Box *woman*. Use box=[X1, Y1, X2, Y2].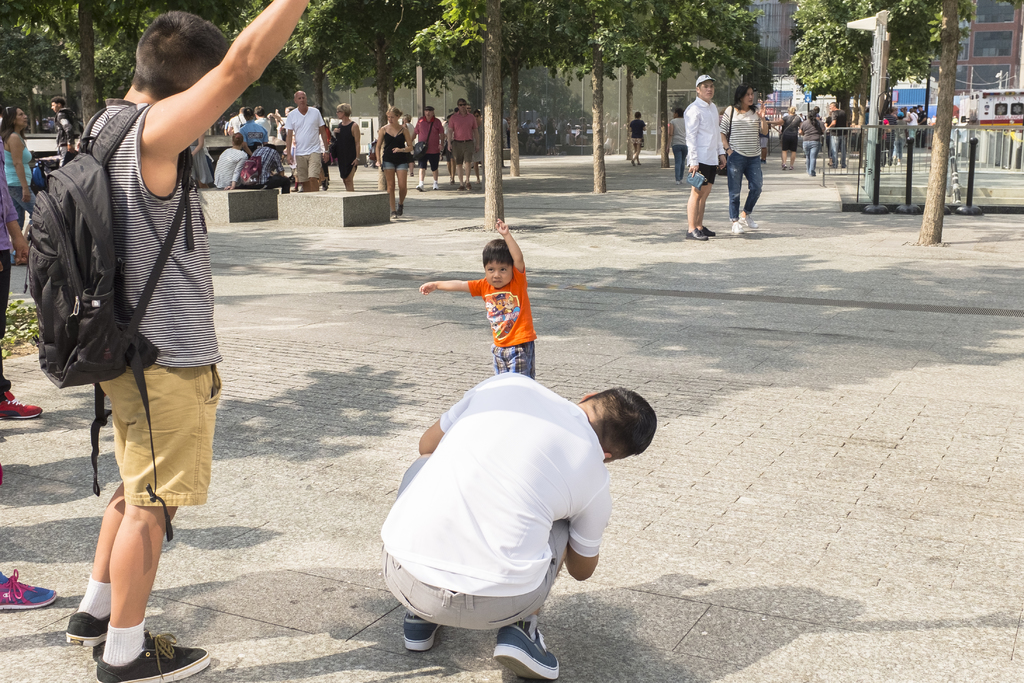
box=[439, 114, 457, 183].
